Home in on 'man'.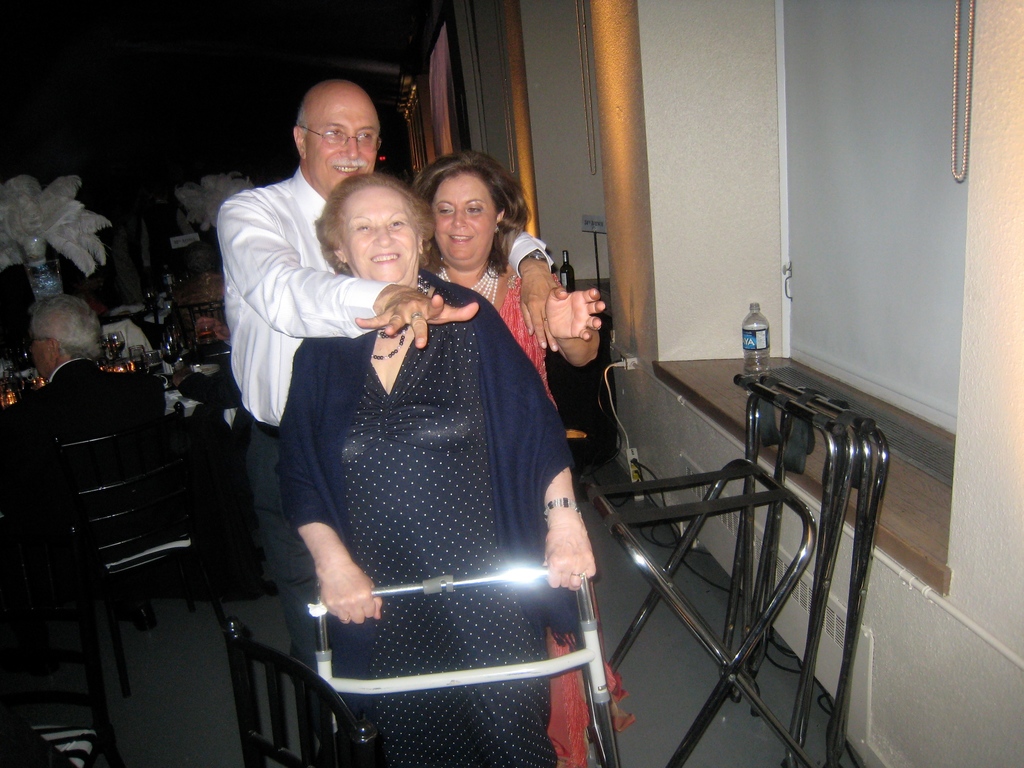
Homed in at 3, 290, 168, 630.
